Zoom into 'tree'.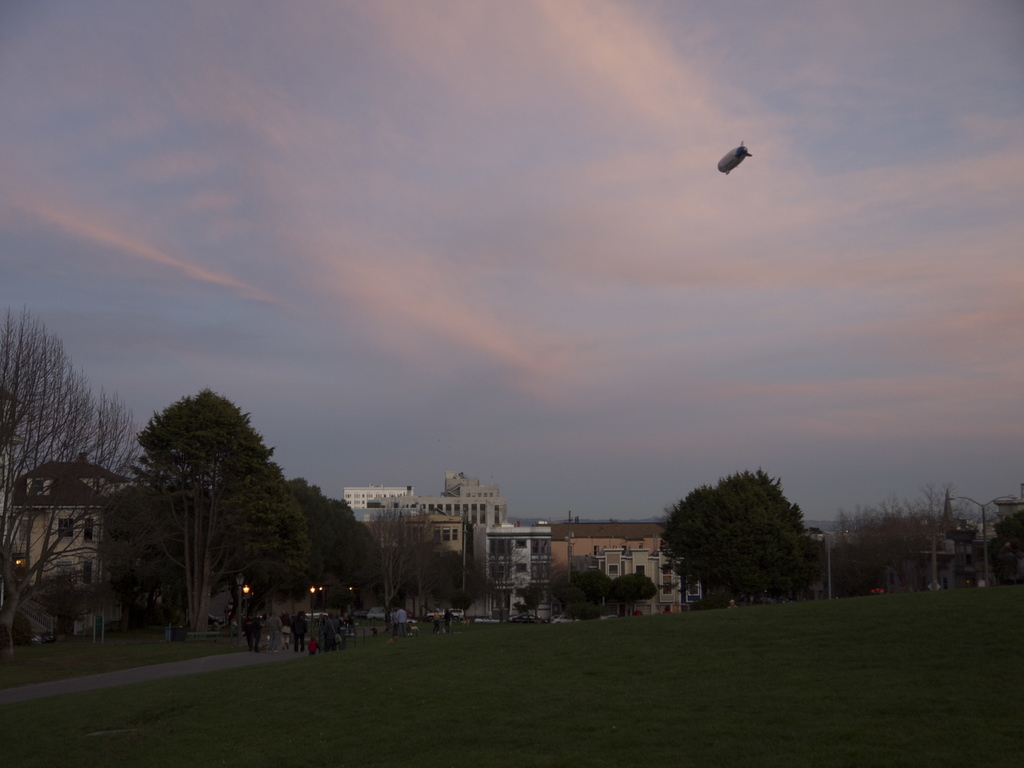
Zoom target: Rect(0, 294, 137, 668).
